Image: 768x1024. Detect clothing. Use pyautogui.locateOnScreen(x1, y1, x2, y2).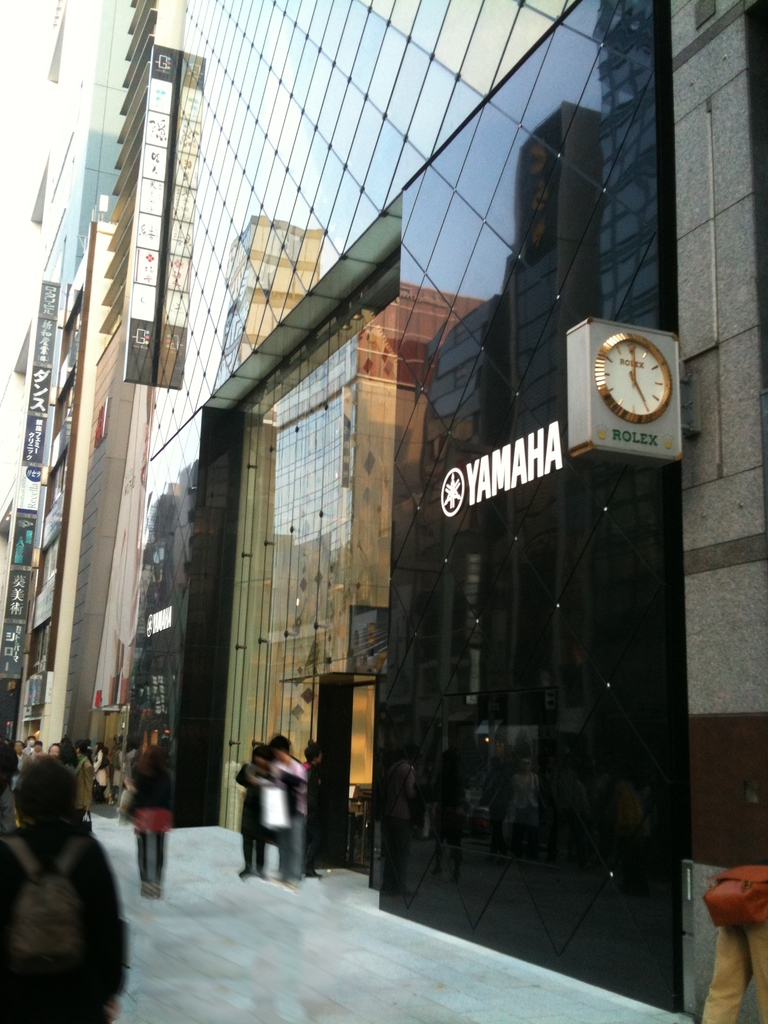
pyautogui.locateOnScreen(239, 760, 303, 870).
